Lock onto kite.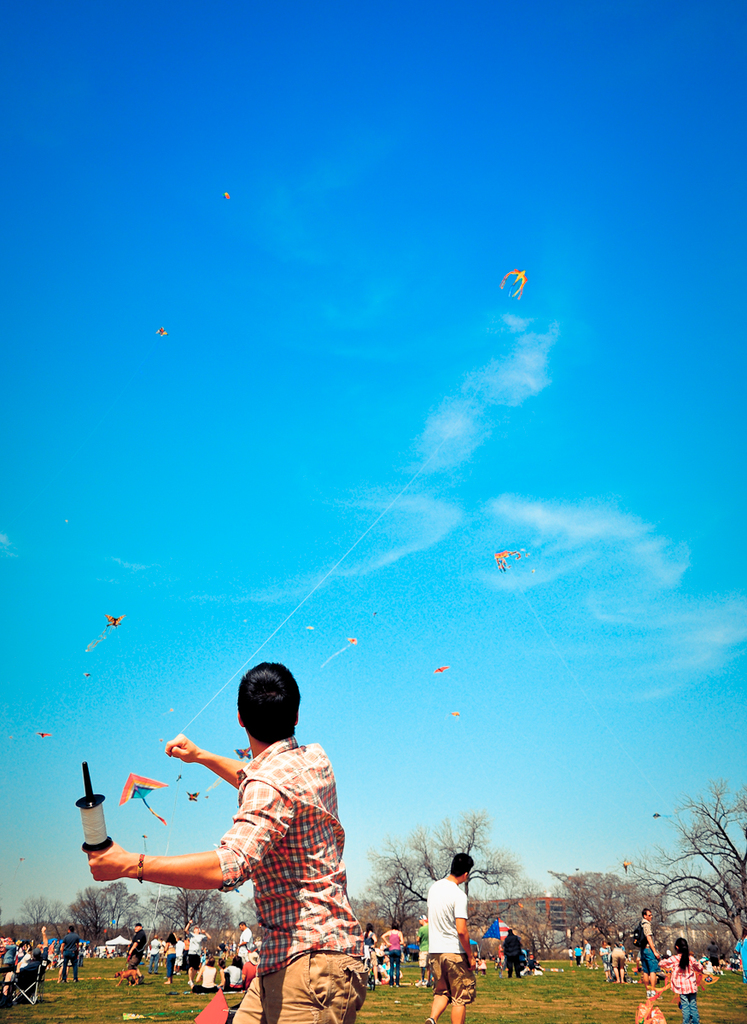
Locked: 83,610,126,651.
